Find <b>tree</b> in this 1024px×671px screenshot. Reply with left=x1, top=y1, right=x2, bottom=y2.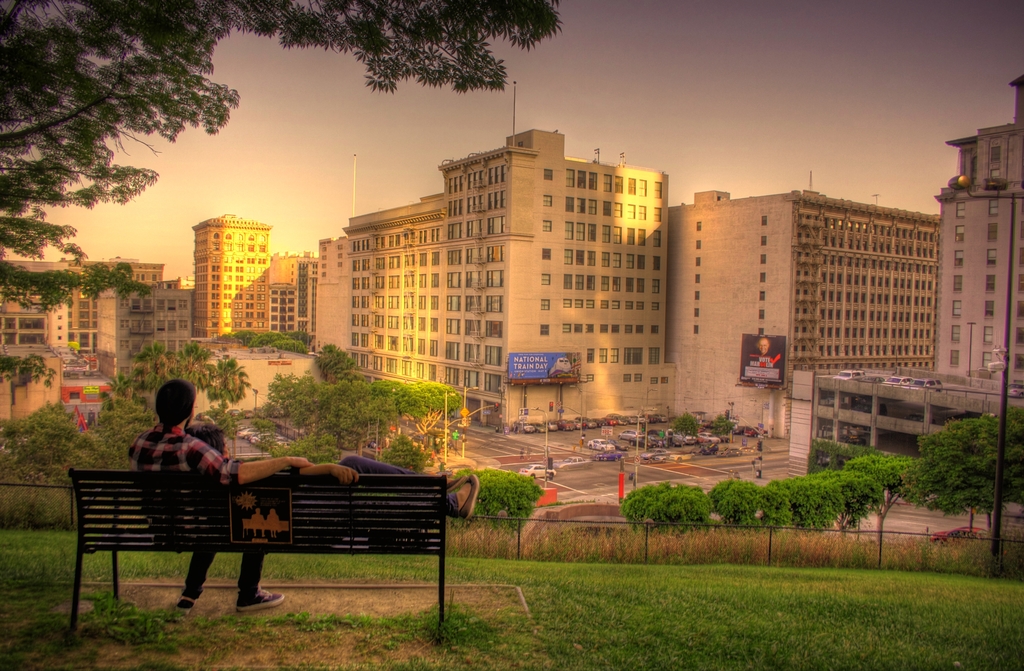
left=464, top=465, right=537, bottom=530.
